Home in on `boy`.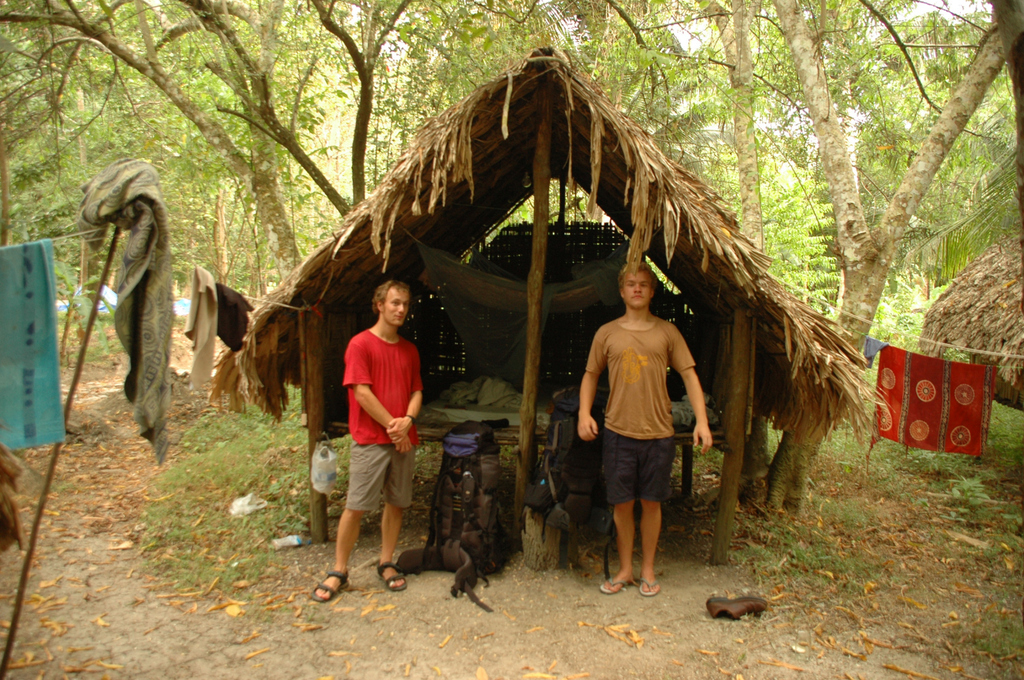
Homed in at box=[579, 258, 712, 595].
